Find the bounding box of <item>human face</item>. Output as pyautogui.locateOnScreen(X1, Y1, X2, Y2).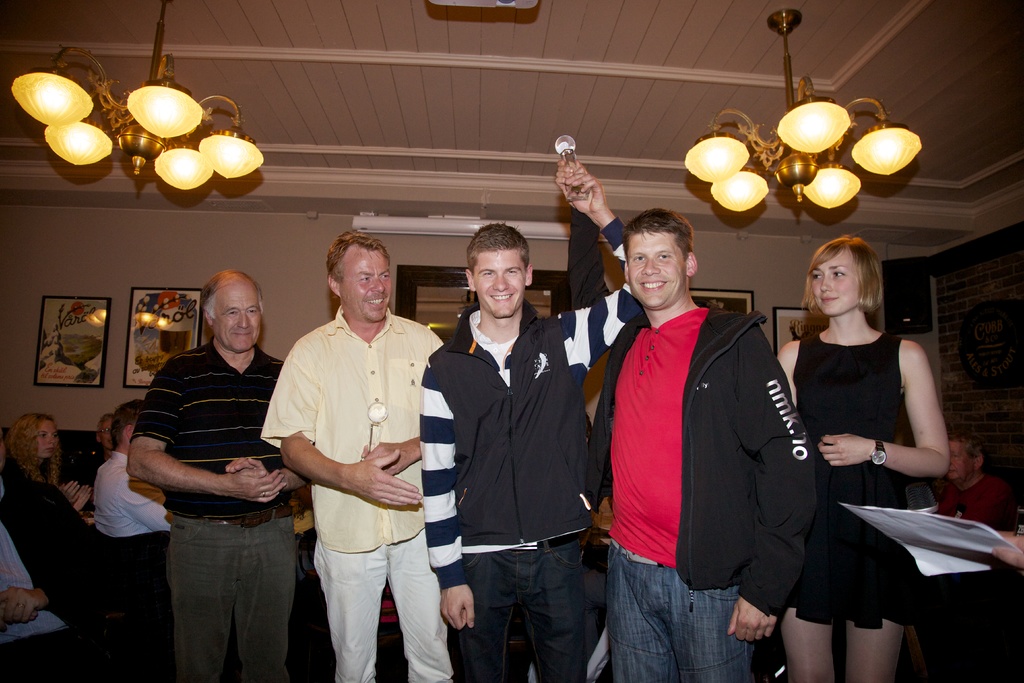
pyautogui.locateOnScreen(627, 232, 687, 308).
